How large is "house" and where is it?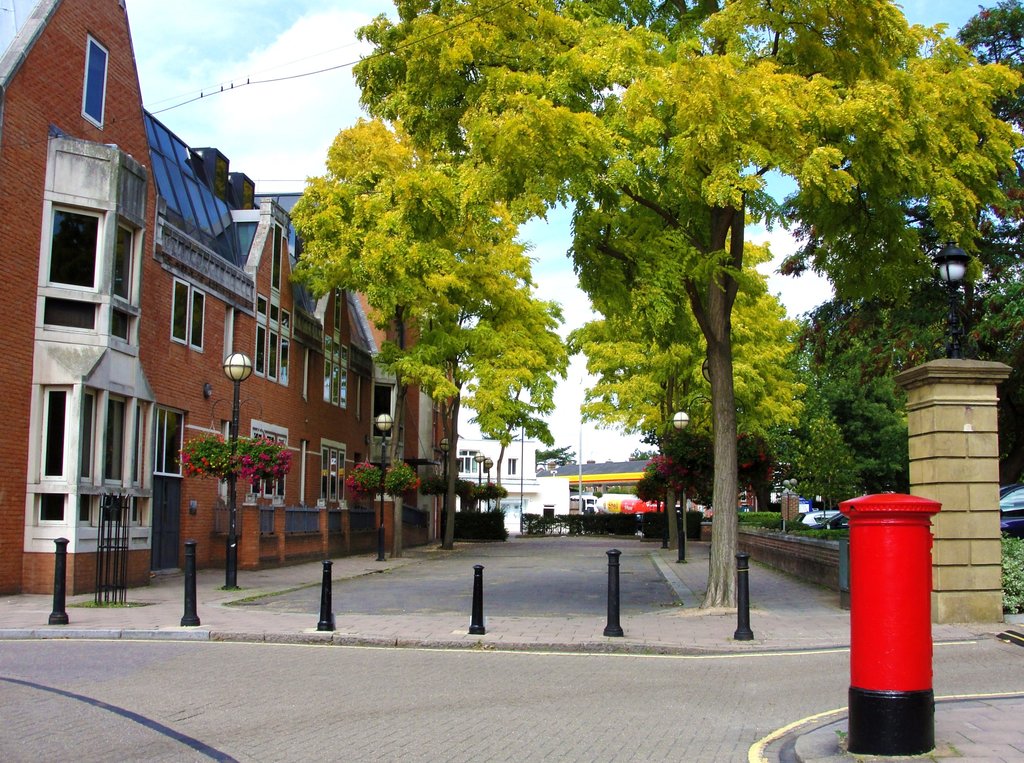
Bounding box: Rect(21, 65, 404, 602).
